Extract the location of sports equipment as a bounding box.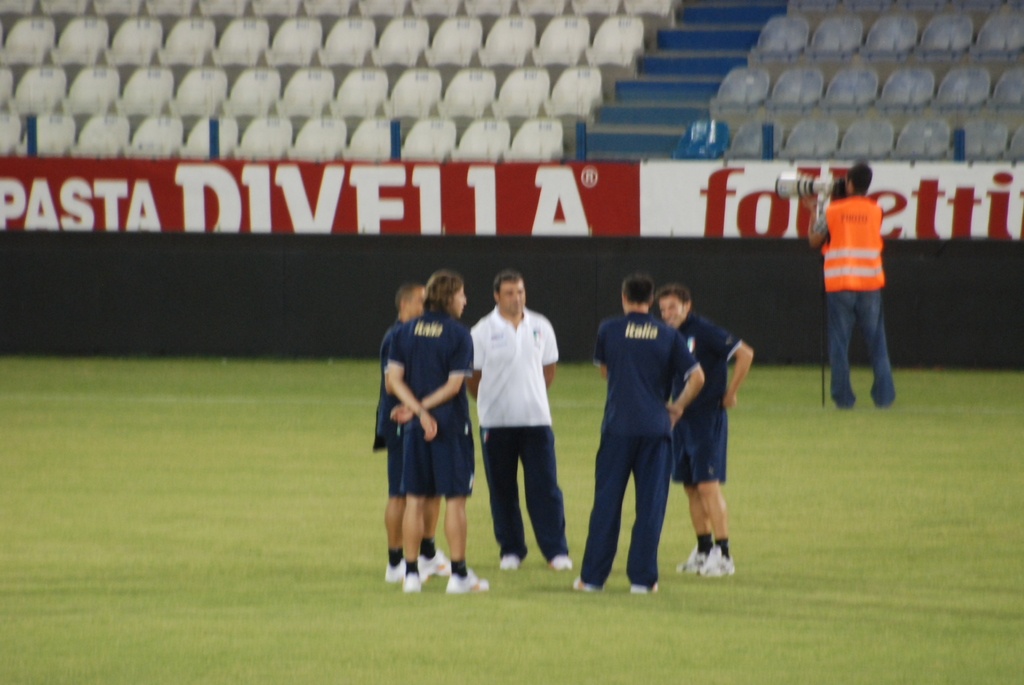
select_region(443, 566, 492, 594).
